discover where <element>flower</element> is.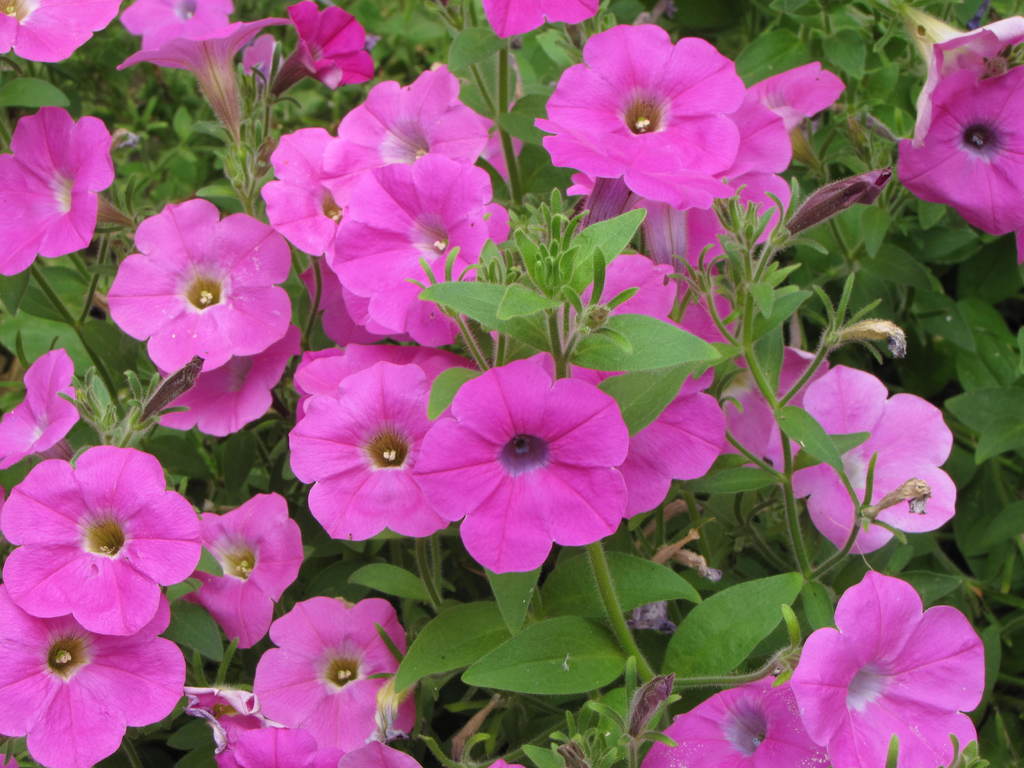
Discovered at bbox=(566, 97, 793, 270).
